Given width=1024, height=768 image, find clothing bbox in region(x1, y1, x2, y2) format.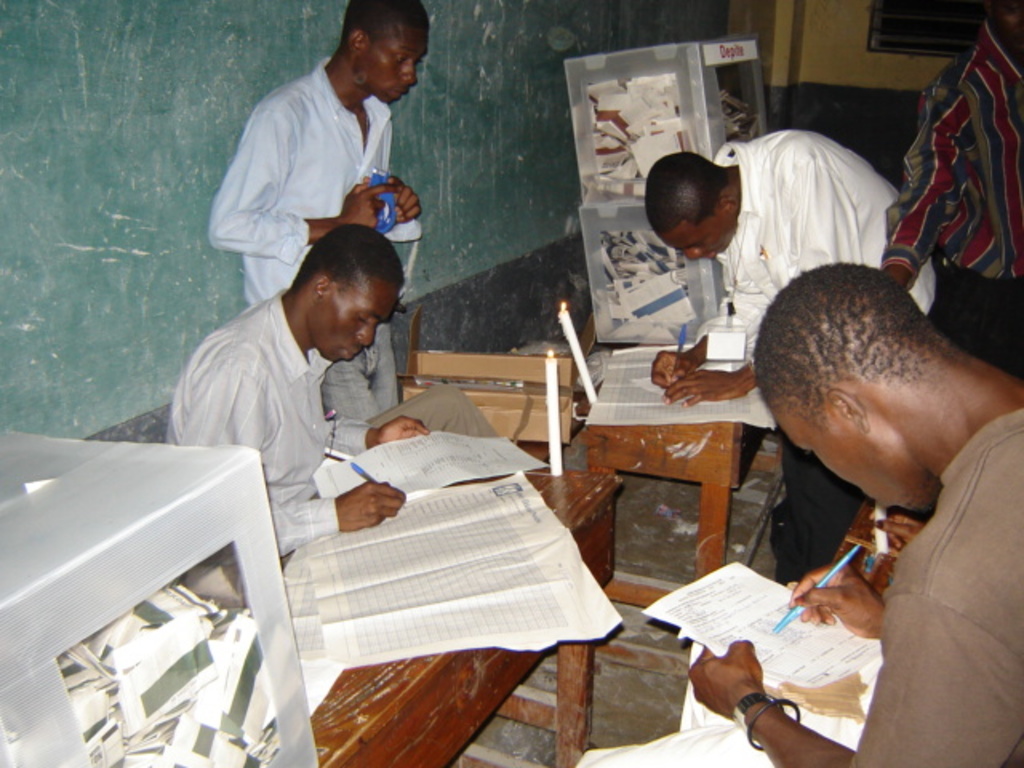
region(877, 11, 1022, 384).
